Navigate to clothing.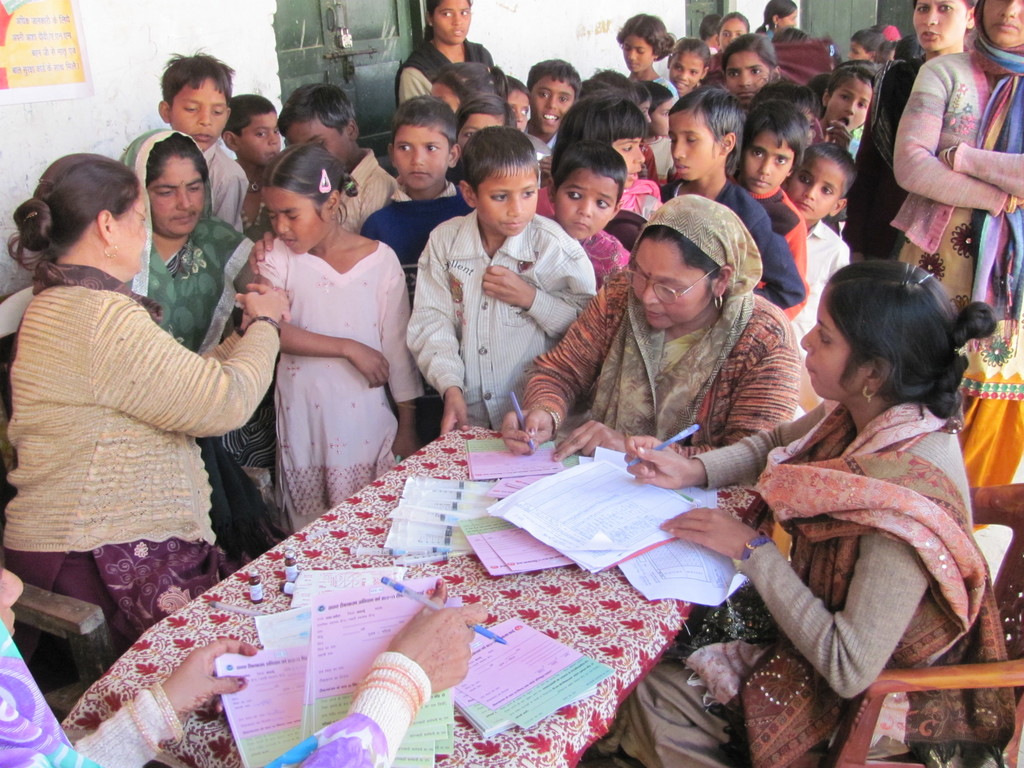
Navigation target: (left=131, top=148, right=283, bottom=506).
